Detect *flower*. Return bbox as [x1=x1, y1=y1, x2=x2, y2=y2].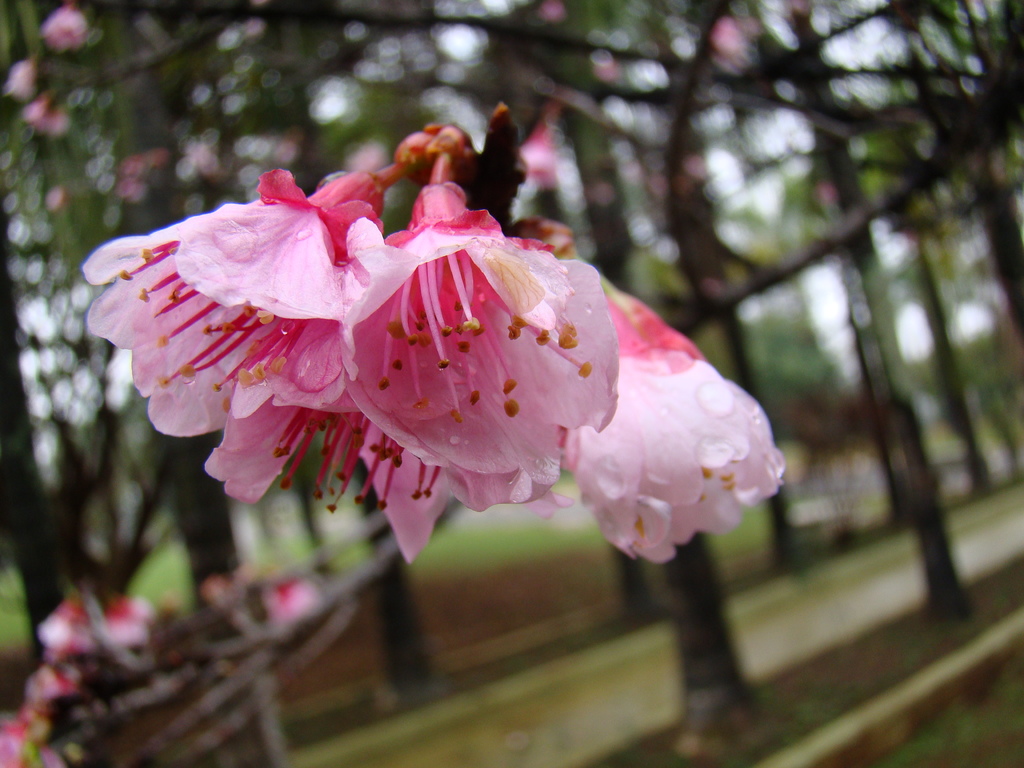
[x1=337, y1=158, x2=626, y2=495].
